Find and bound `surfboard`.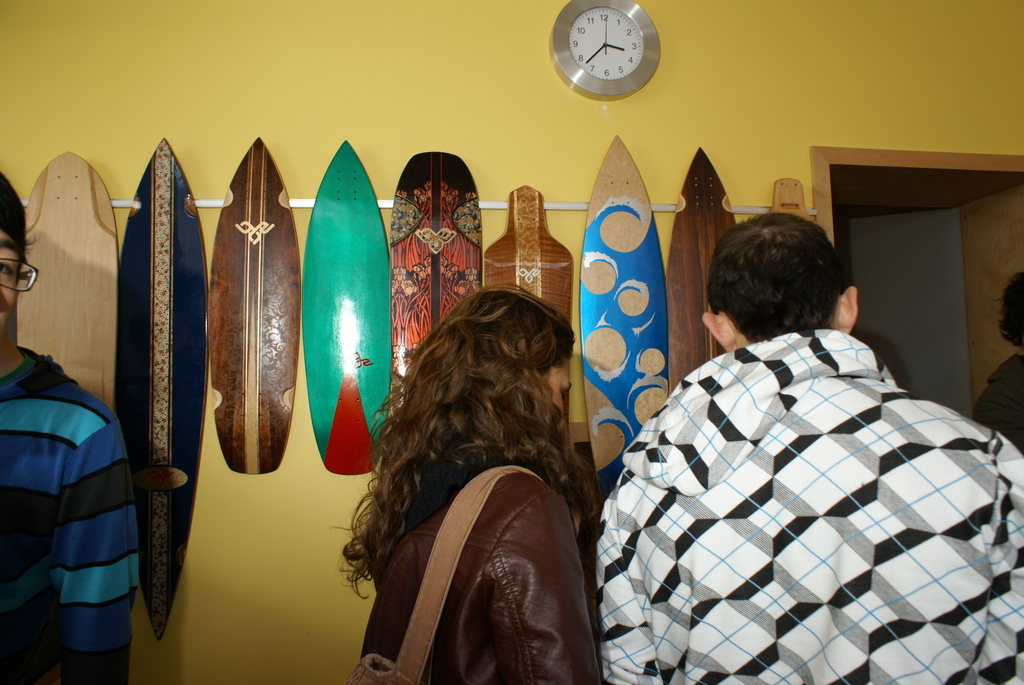
Bound: <box>767,178,819,228</box>.
